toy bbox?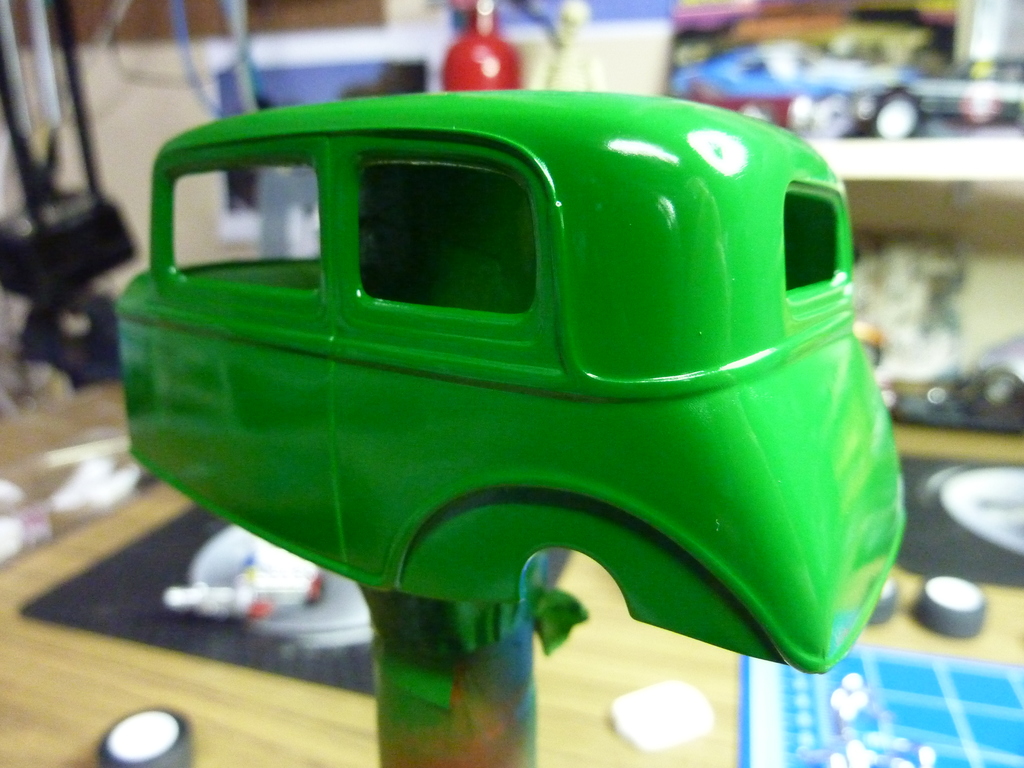
rect(675, 39, 917, 129)
